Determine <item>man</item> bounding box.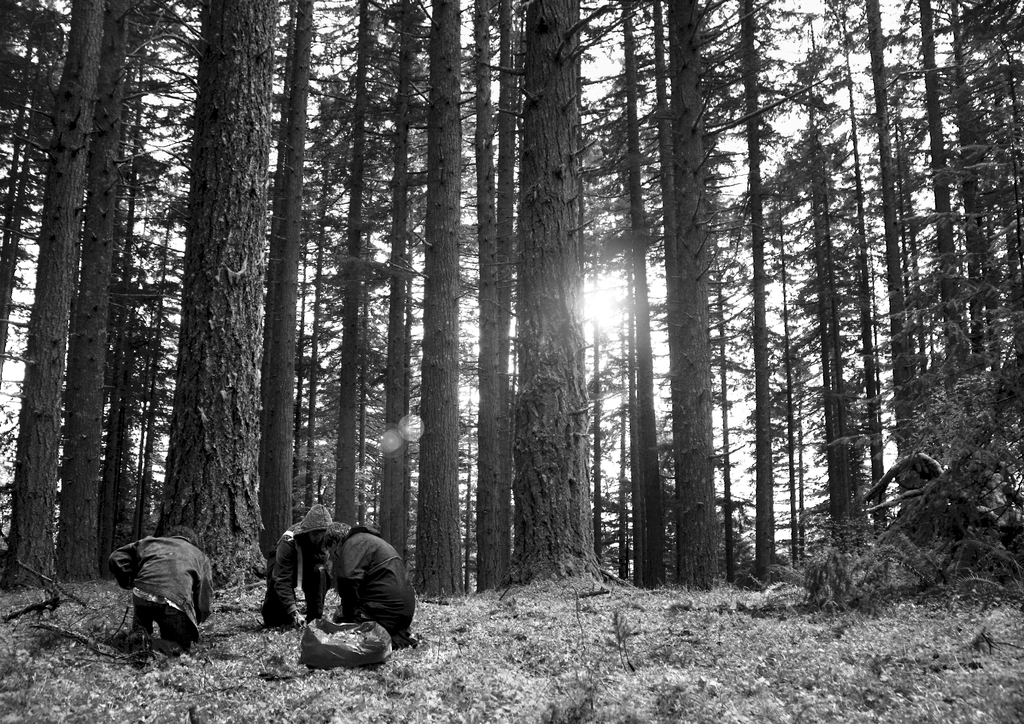
Determined: 318:517:419:657.
